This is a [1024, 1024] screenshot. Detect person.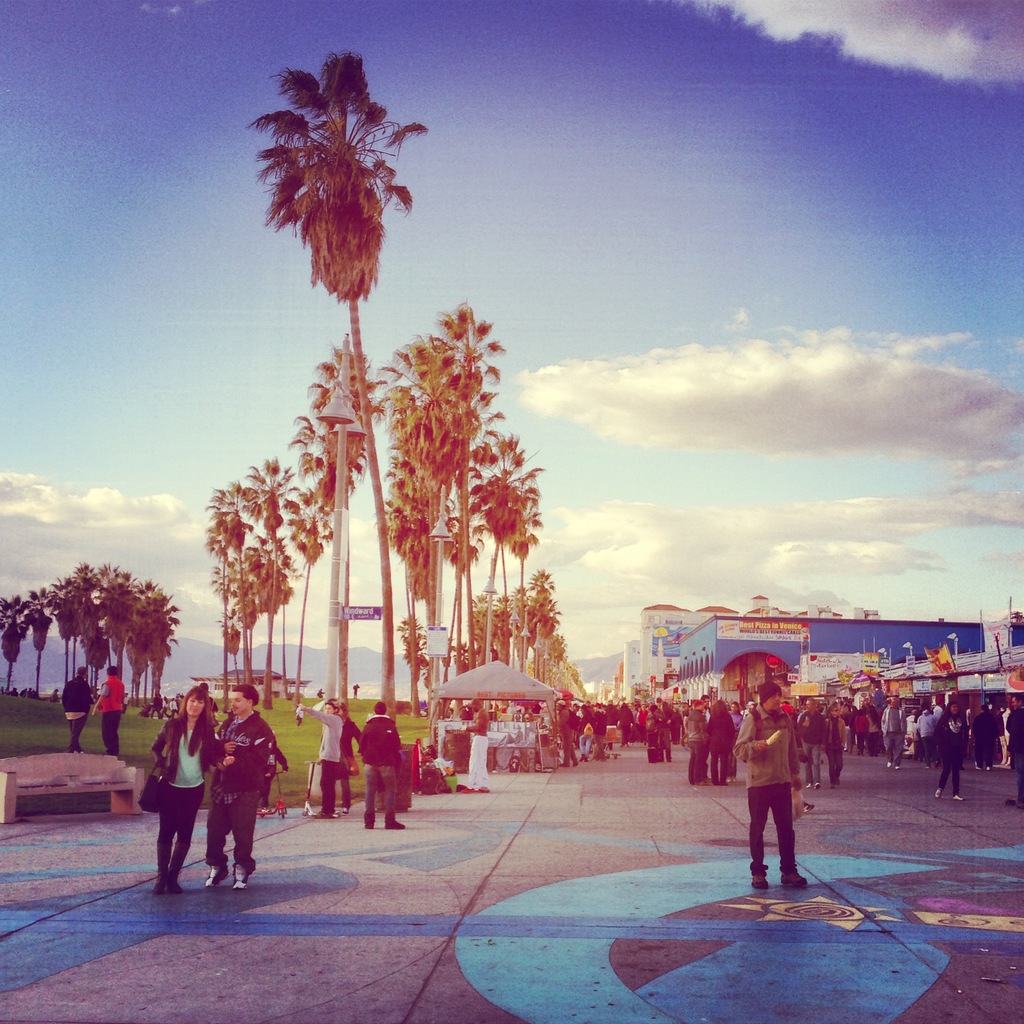
[x1=465, y1=703, x2=488, y2=787].
